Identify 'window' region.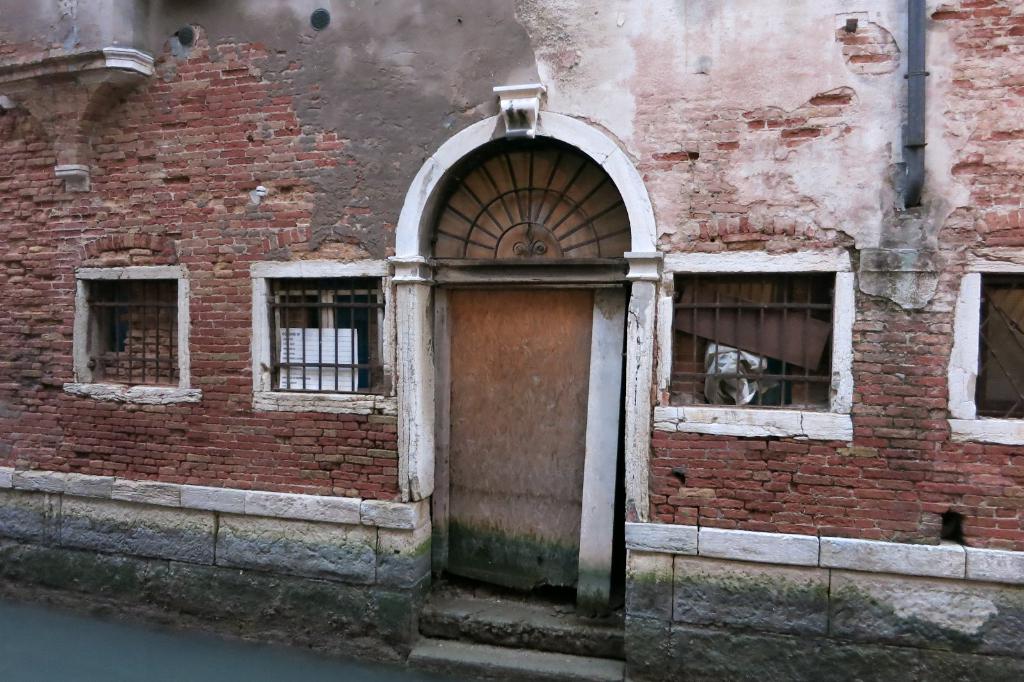
Region: bbox=[675, 270, 830, 409].
